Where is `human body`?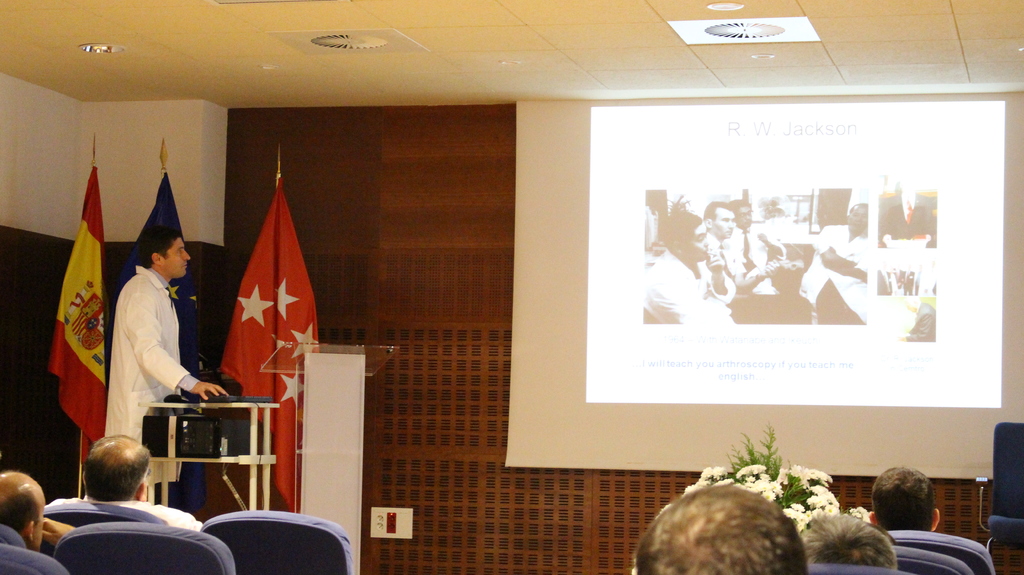
[98,229,234,510].
